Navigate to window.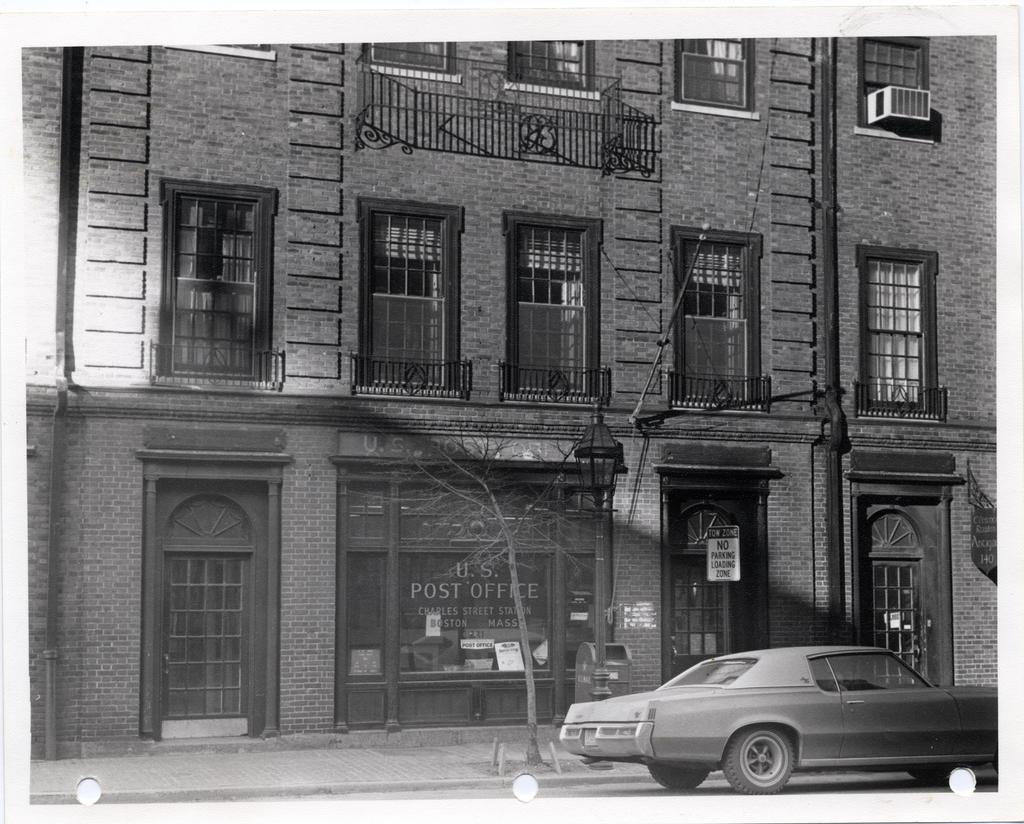
Navigation target: (x1=326, y1=457, x2=617, y2=736).
